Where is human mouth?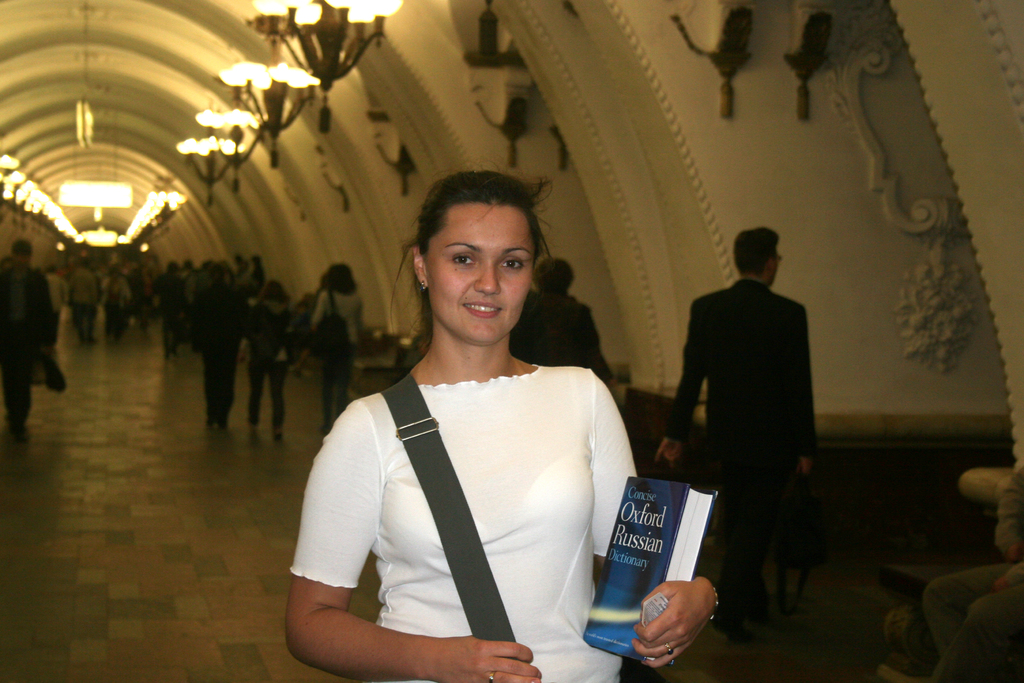
(left=462, top=300, right=501, bottom=319).
